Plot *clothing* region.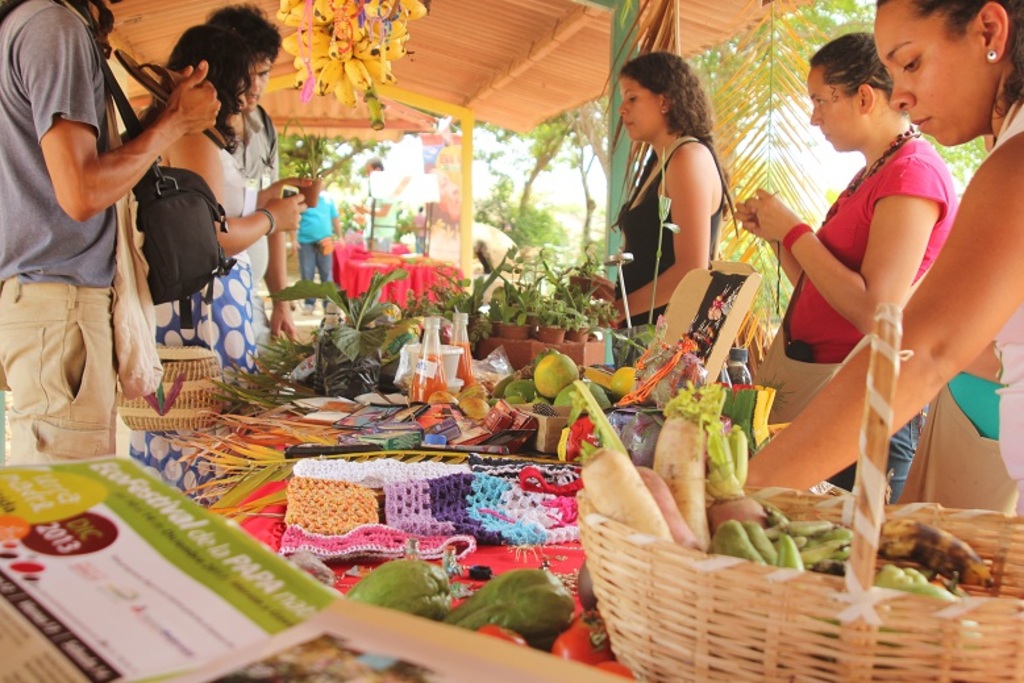
Plotted at 0,9,109,299.
